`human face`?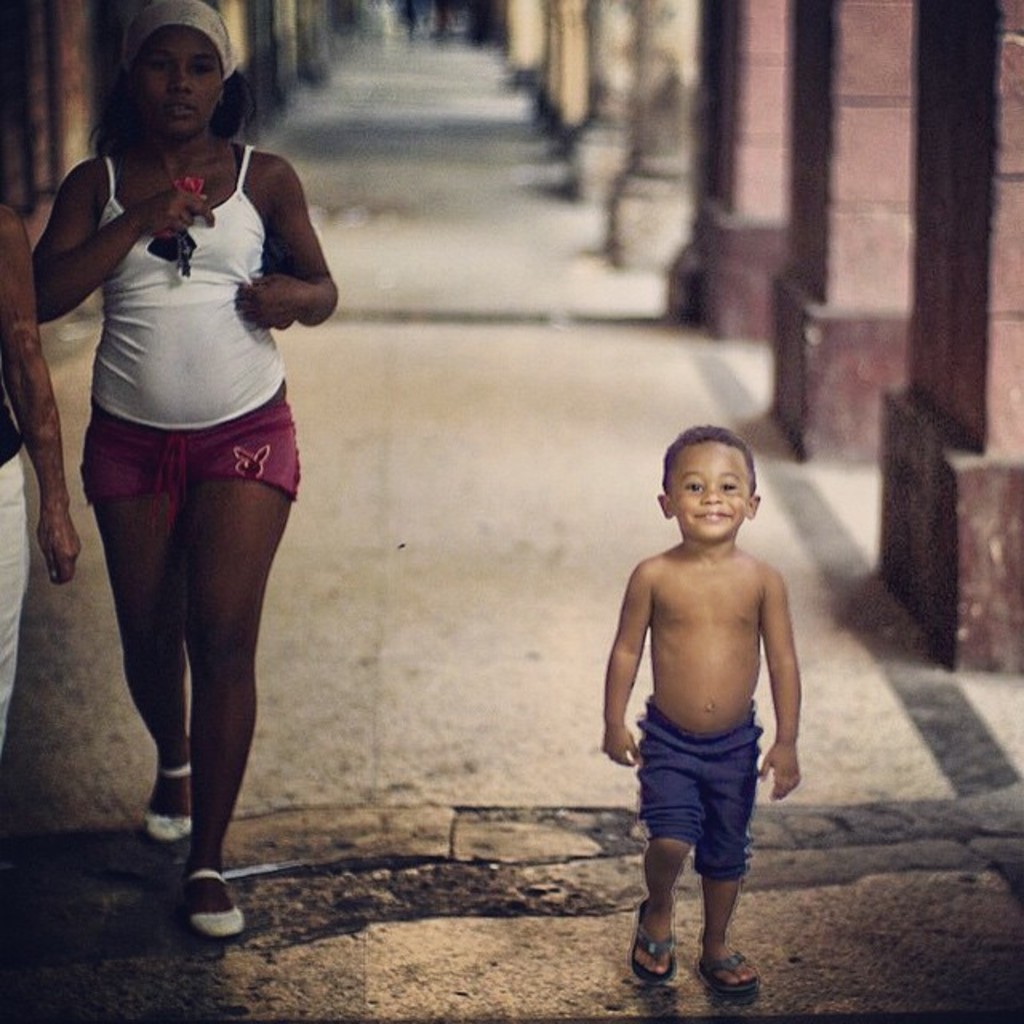
(left=675, top=446, right=749, bottom=539)
